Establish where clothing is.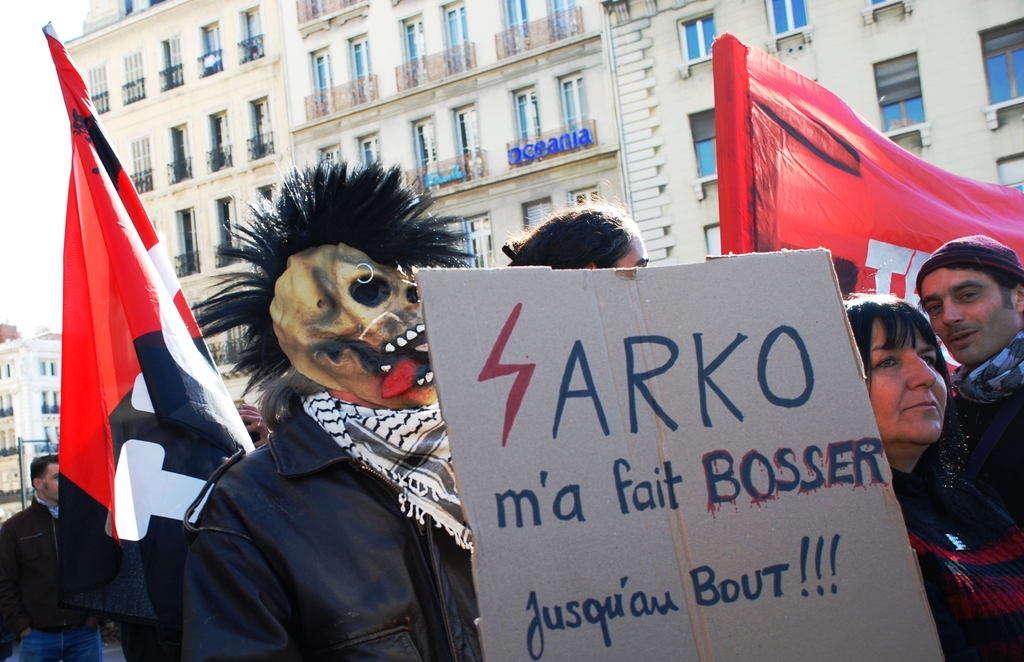
Established at region(0, 495, 100, 661).
